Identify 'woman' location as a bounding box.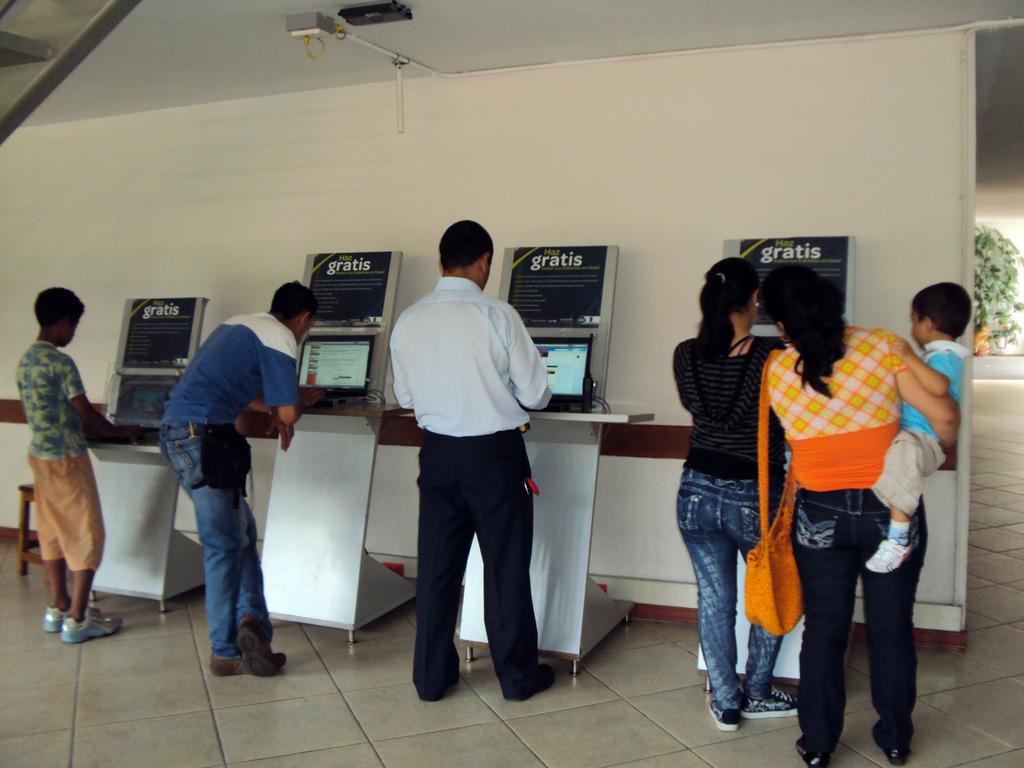
region(670, 257, 793, 729).
